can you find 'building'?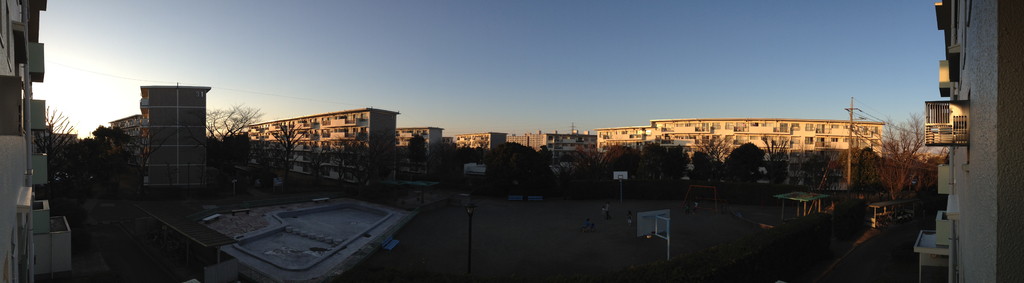
Yes, bounding box: locate(246, 108, 400, 186).
